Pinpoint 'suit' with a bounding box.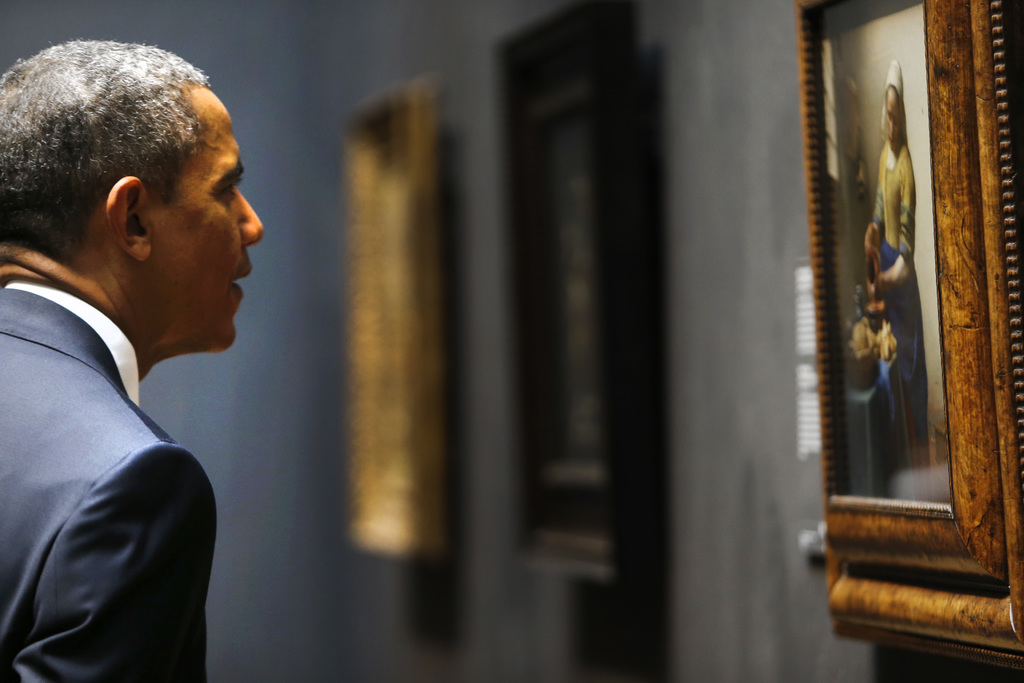
(0,286,217,682).
